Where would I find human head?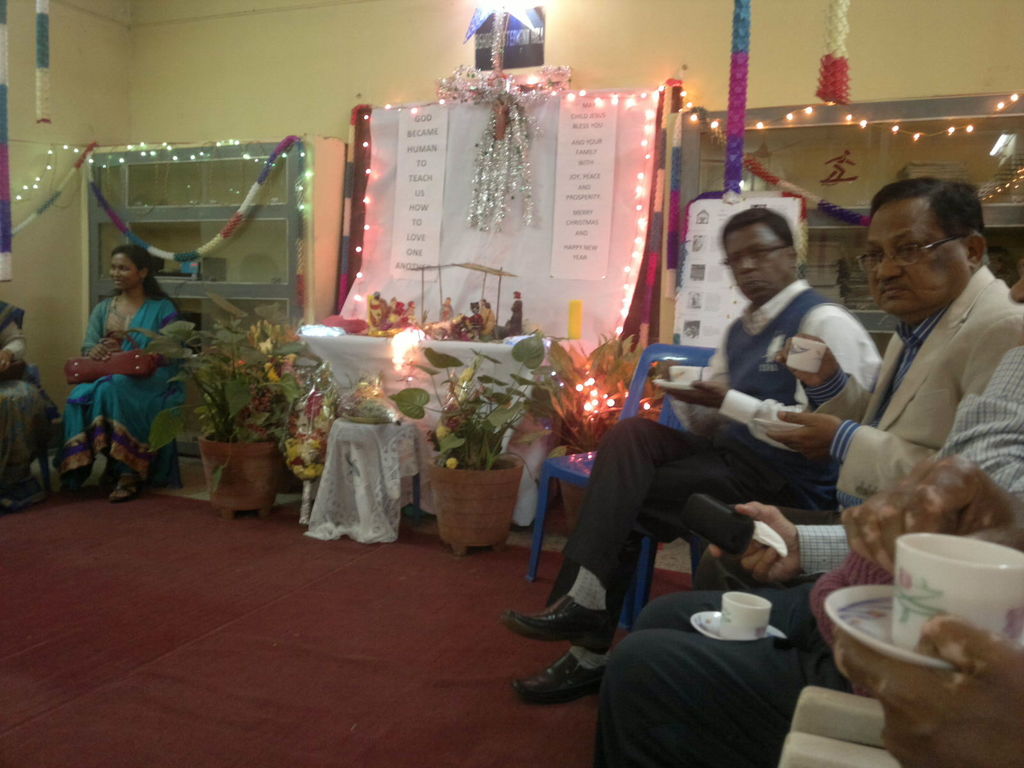
At 717 208 797 305.
